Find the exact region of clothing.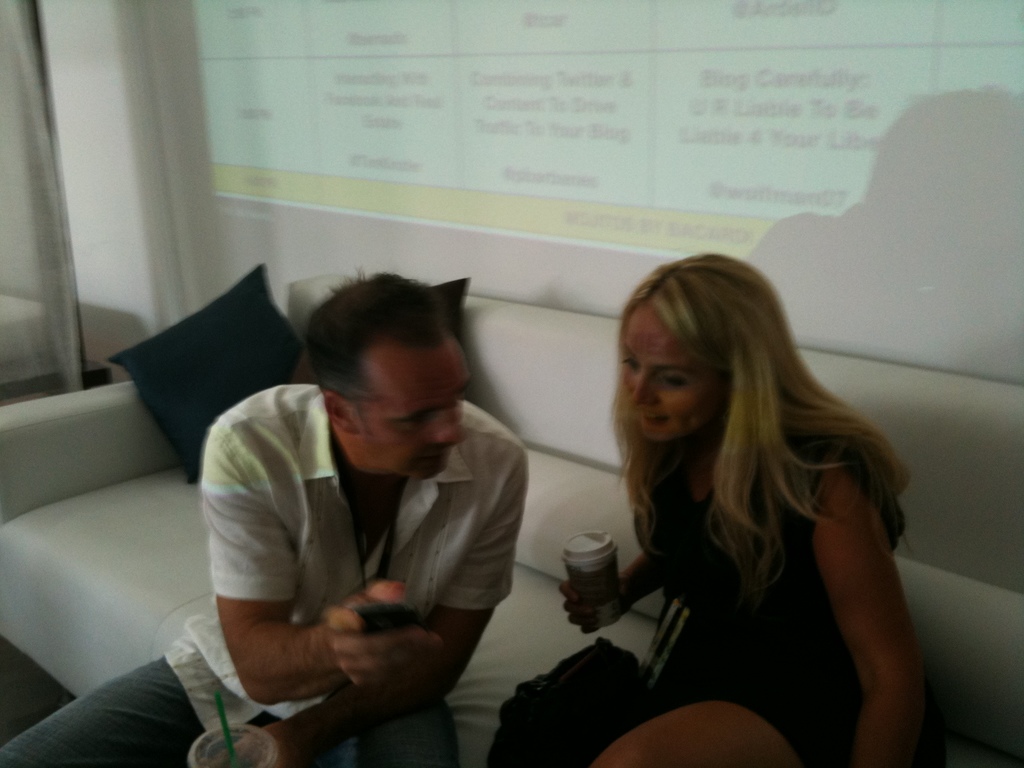
Exact region: {"x1": 6, "y1": 655, "x2": 461, "y2": 767}.
